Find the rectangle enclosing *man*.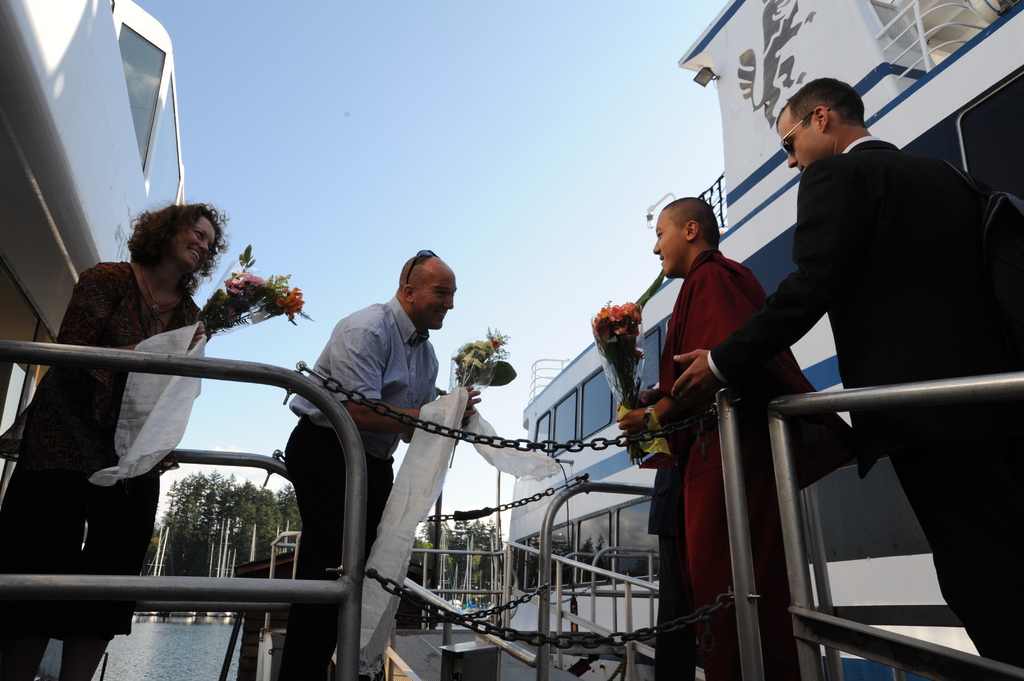
l=615, t=193, r=855, b=680.
